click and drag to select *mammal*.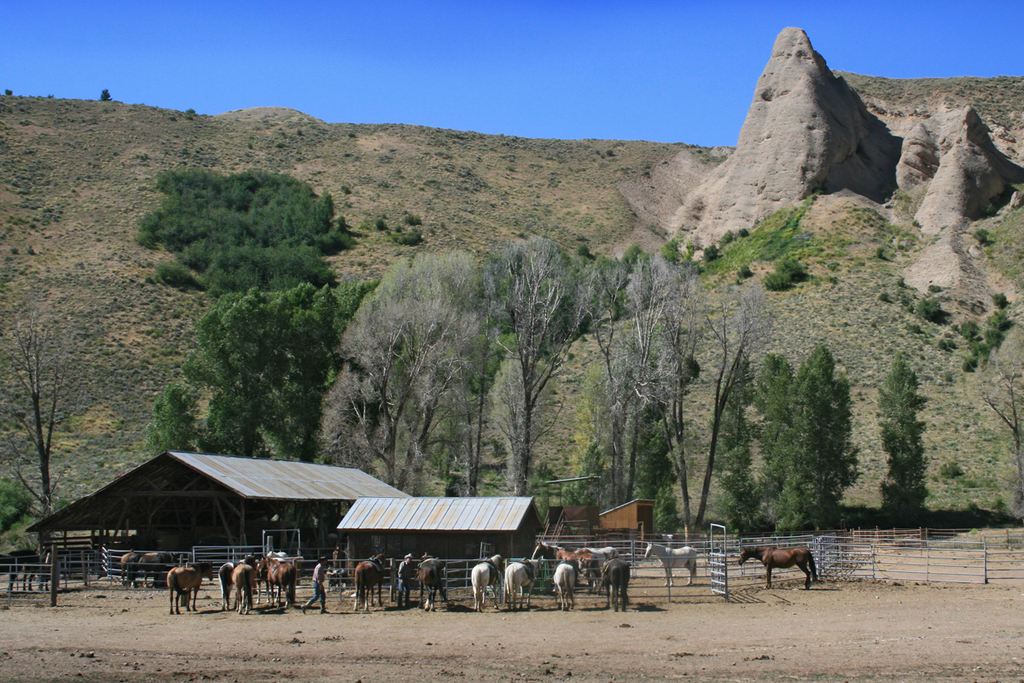
Selection: rect(602, 557, 631, 613).
